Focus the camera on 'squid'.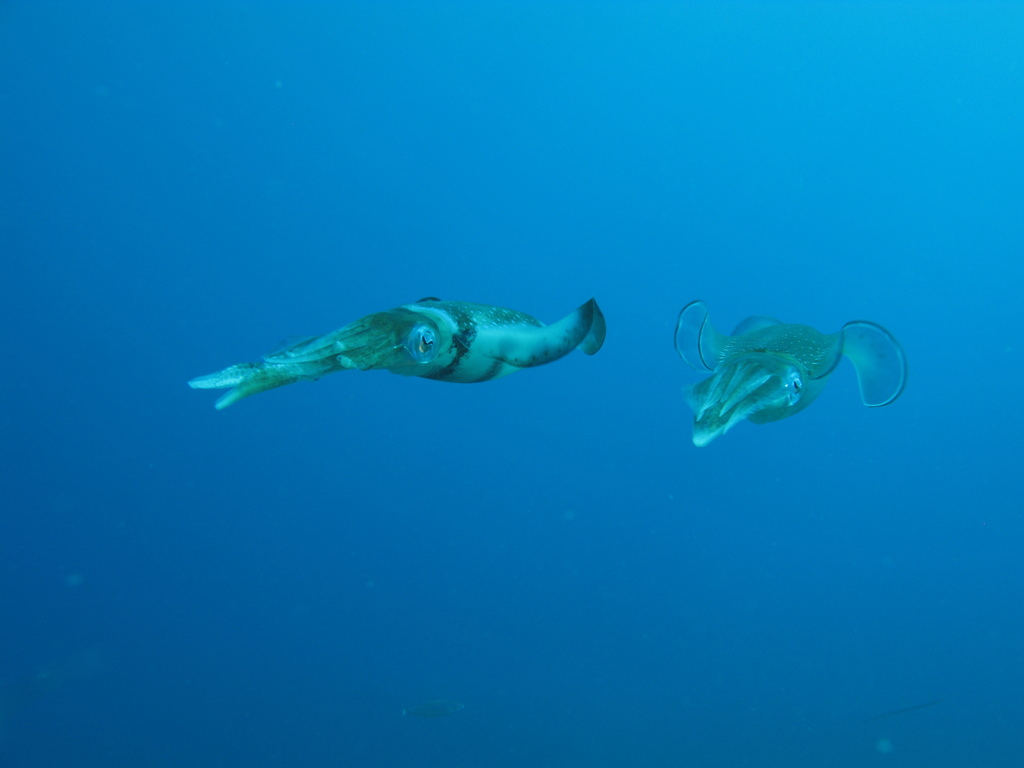
Focus region: {"x1": 673, "y1": 301, "x2": 908, "y2": 447}.
